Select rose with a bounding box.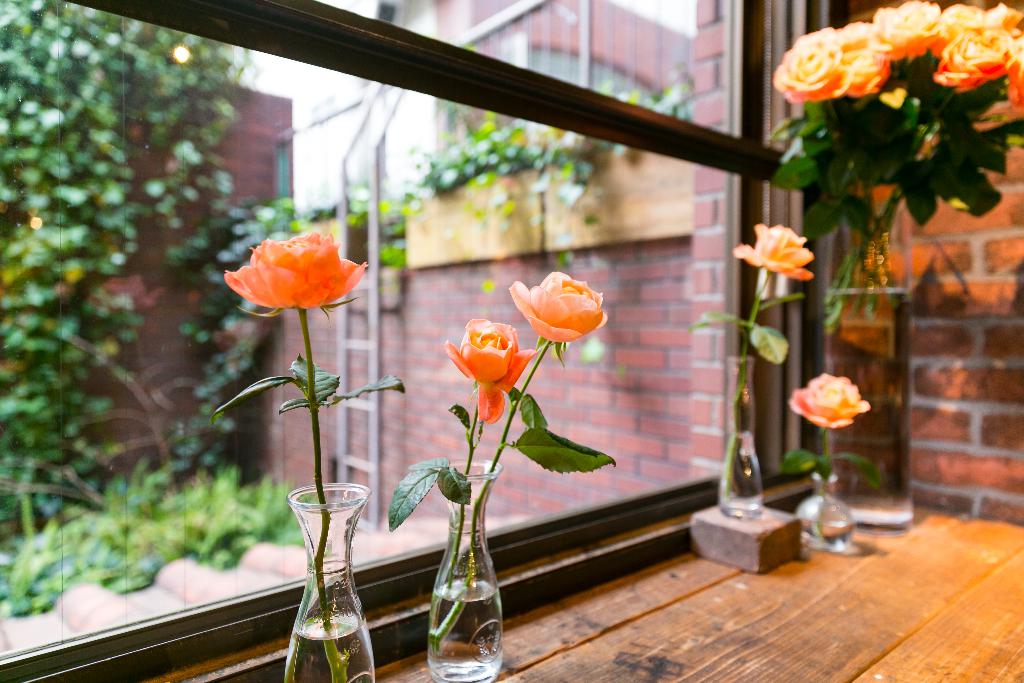
{"x1": 787, "y1": 372, "x2": 875, "y2": 430}.
